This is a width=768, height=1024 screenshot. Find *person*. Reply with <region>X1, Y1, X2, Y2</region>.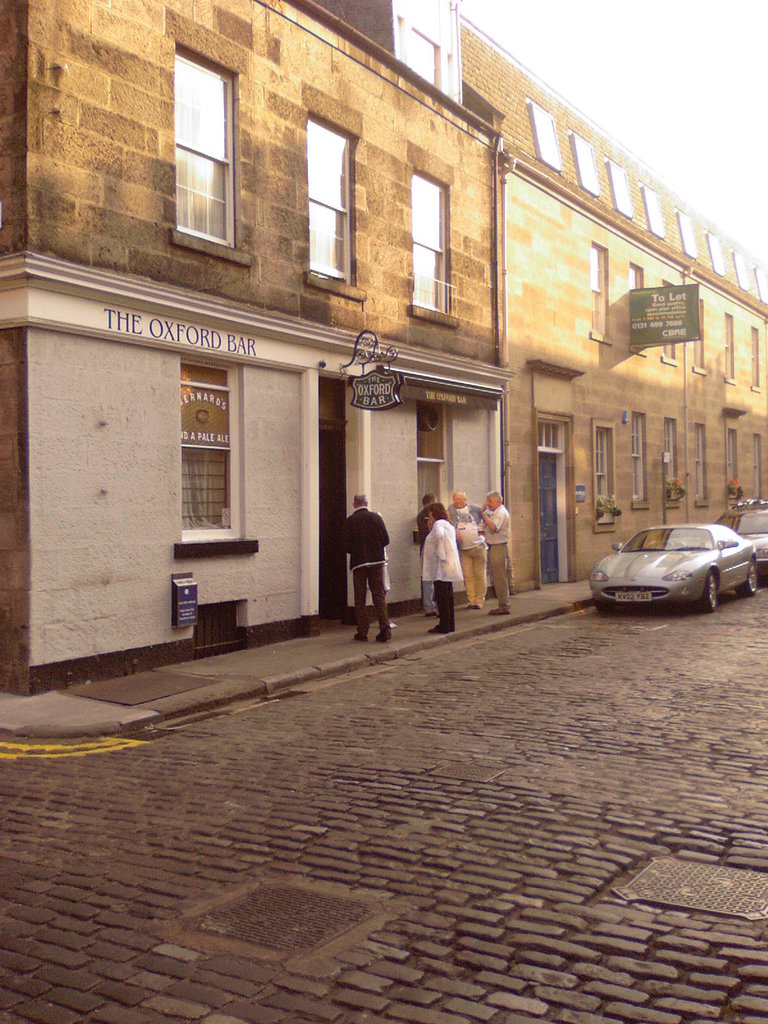
<region>448, 487, 492, 606</region>.
